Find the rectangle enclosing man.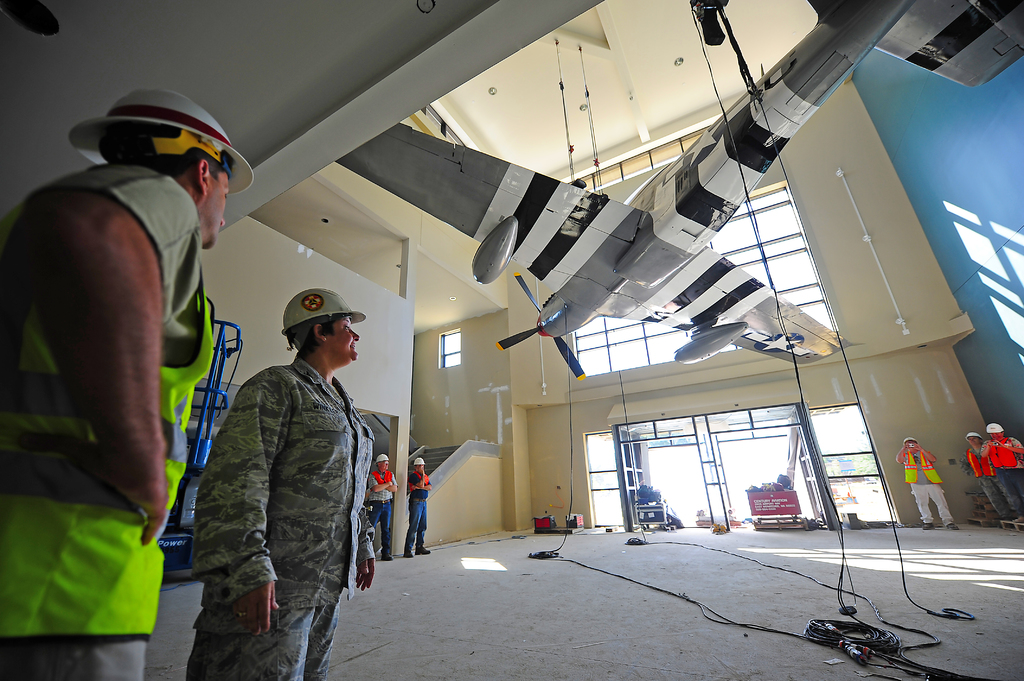
<bbox>895, 435, 955, 526</bbox>.
